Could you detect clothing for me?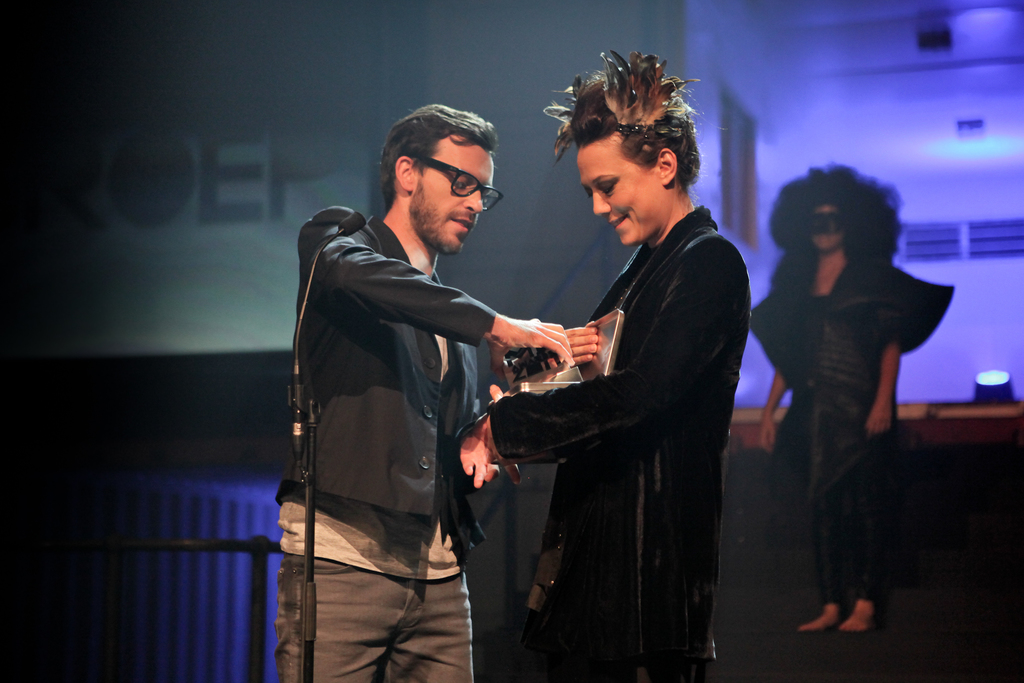
Detection result: bbox=(758, 252, 958, 607).
